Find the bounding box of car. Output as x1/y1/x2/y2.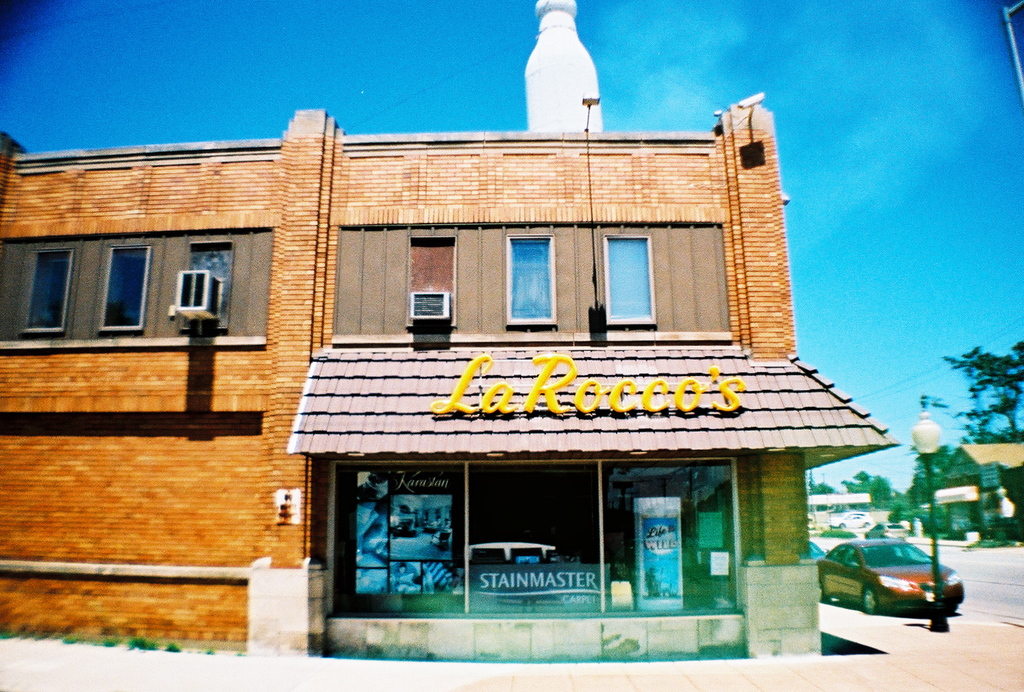
836/509/872/522.
